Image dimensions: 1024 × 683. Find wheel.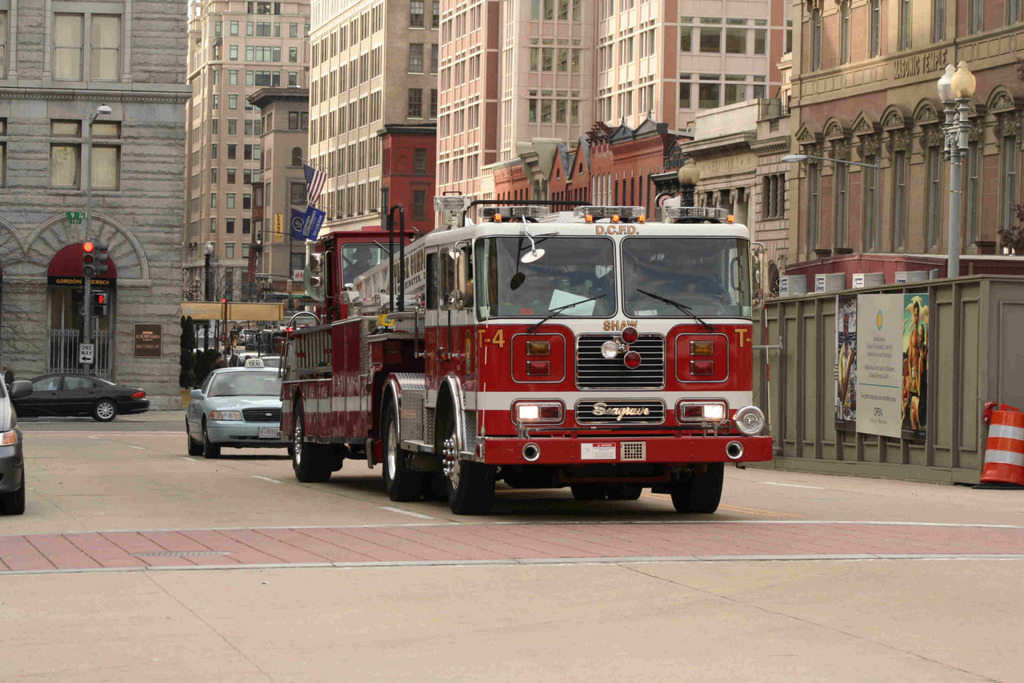
<bbox>571, 481, 607, 501</bbox>.
